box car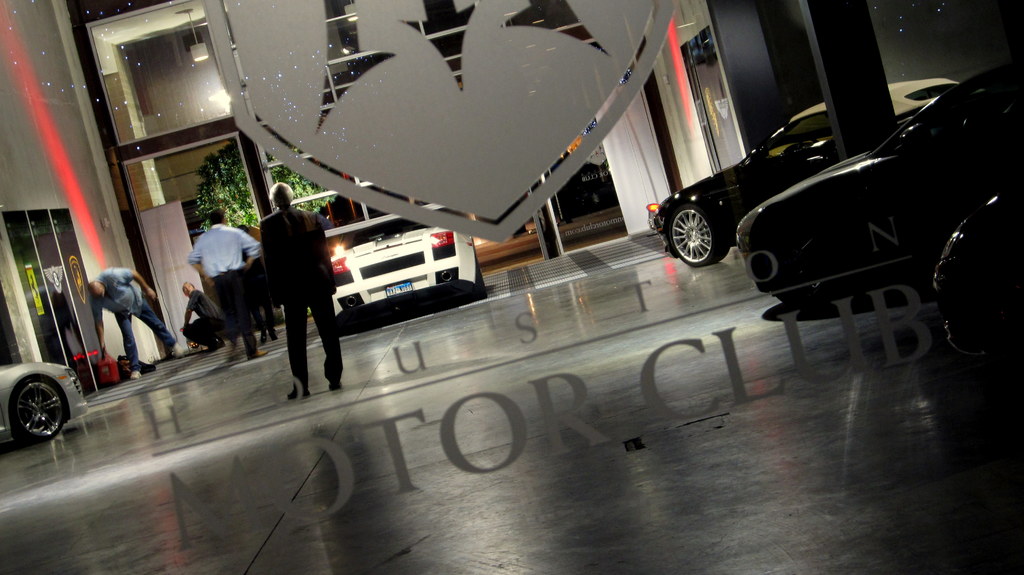
locate(0, 343, 89, 437)
